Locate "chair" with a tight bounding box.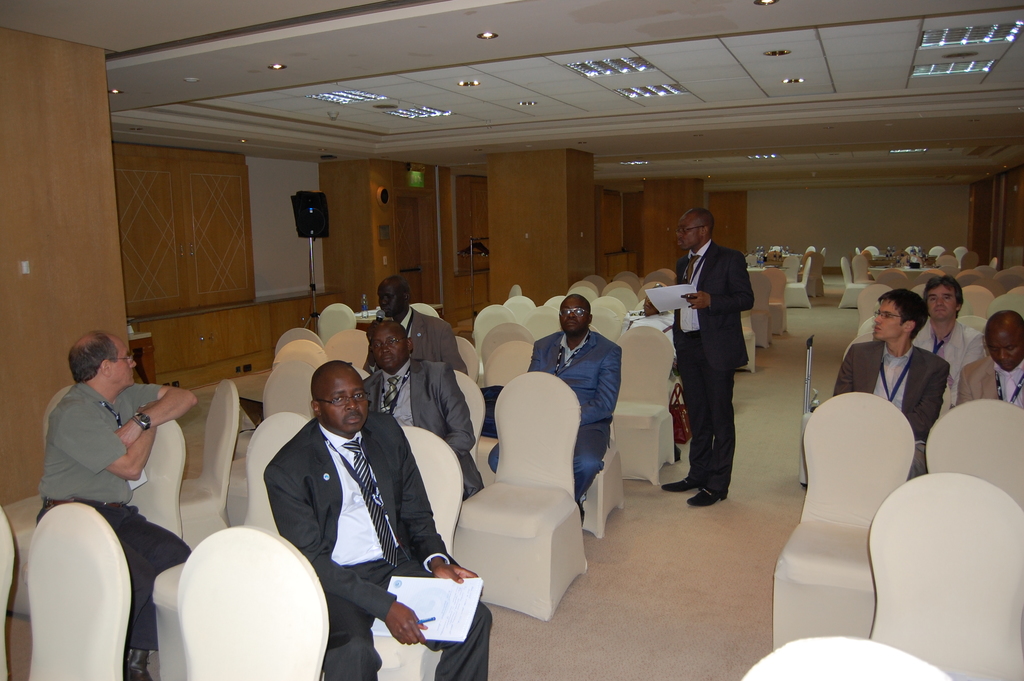
l=125, t=419, r=186, b=538.
